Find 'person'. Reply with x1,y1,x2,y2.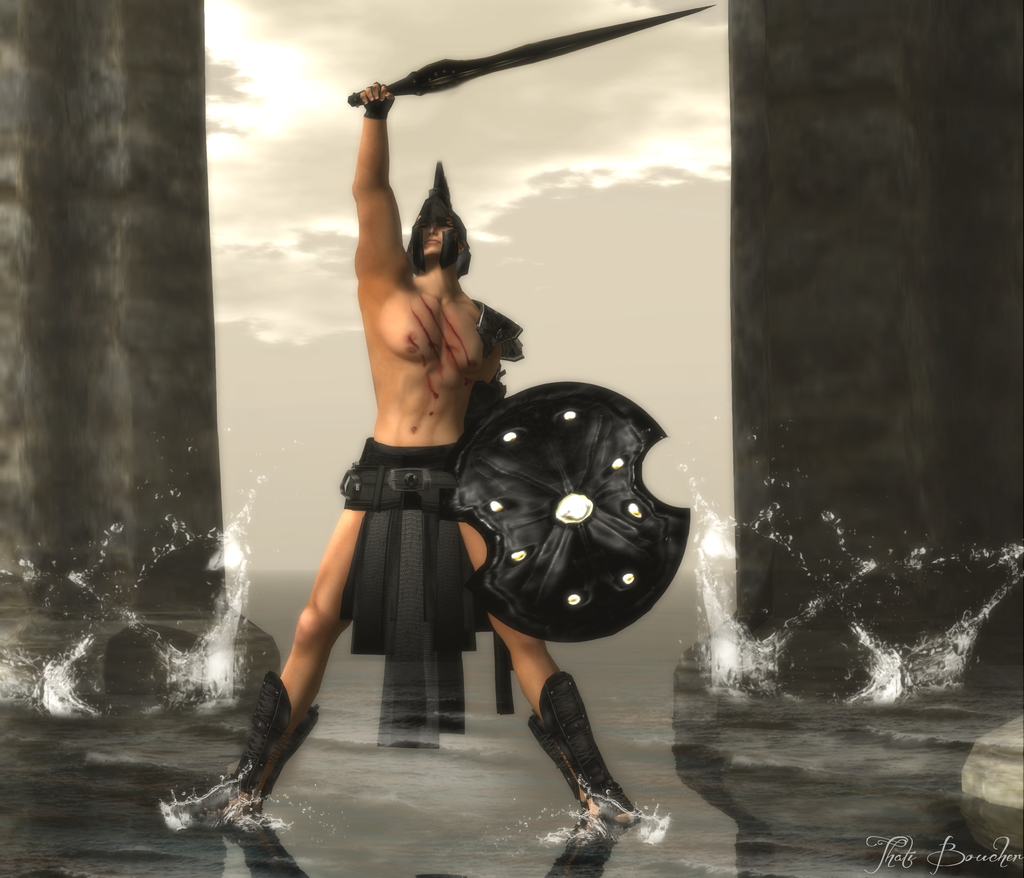
165,79,635,849.
